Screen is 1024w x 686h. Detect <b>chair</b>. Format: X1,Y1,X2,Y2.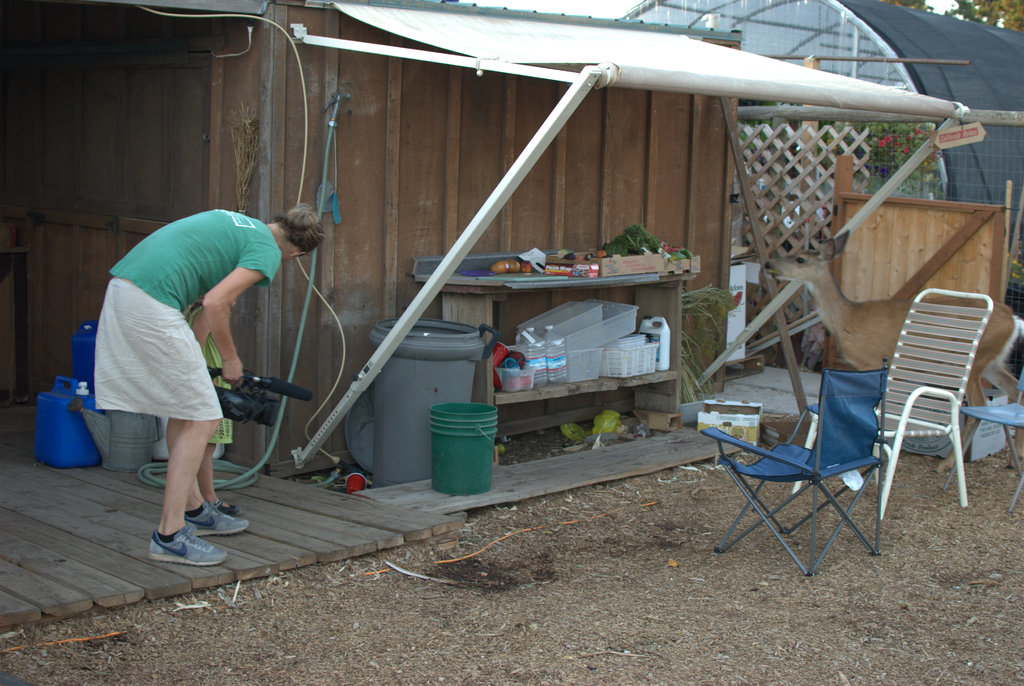
939,368,1023,509.
